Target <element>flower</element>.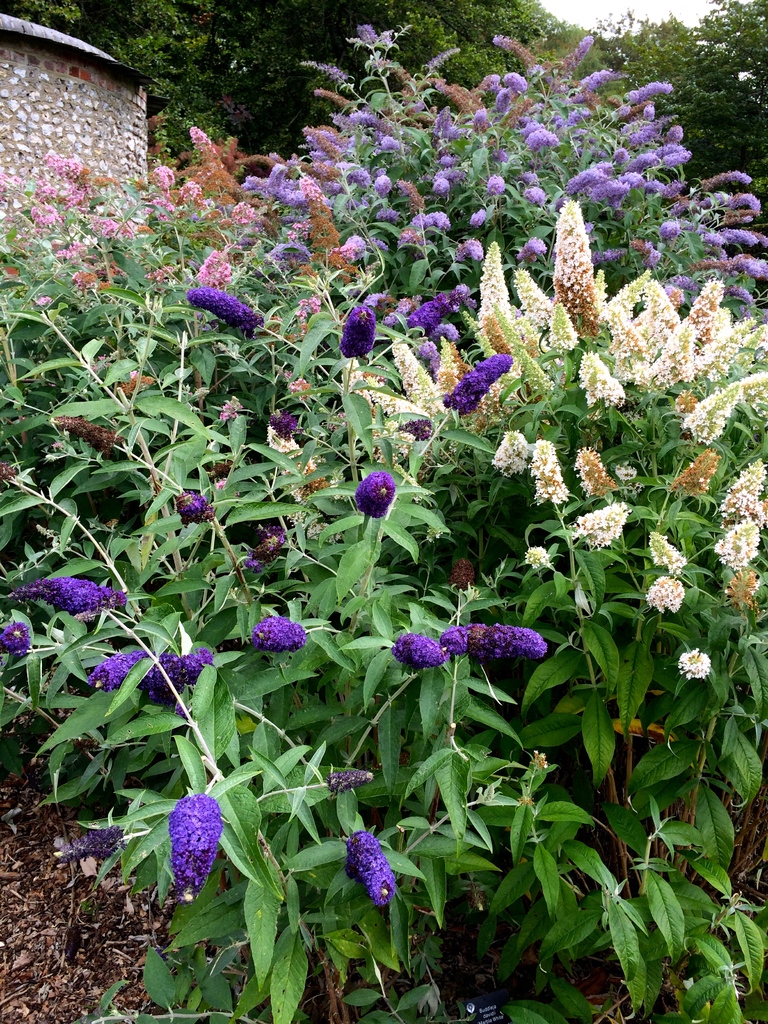
Target region: 153:781:236:878.
